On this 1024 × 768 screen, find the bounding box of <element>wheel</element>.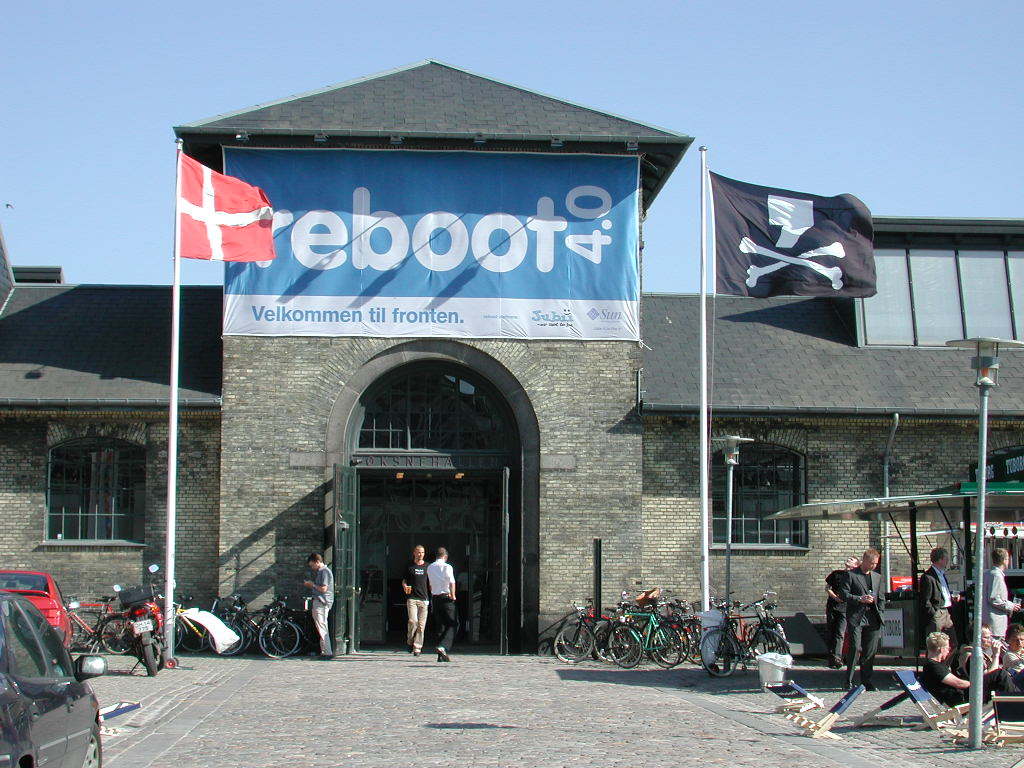
Bounding box: <box>100,617,129,655</box>.
